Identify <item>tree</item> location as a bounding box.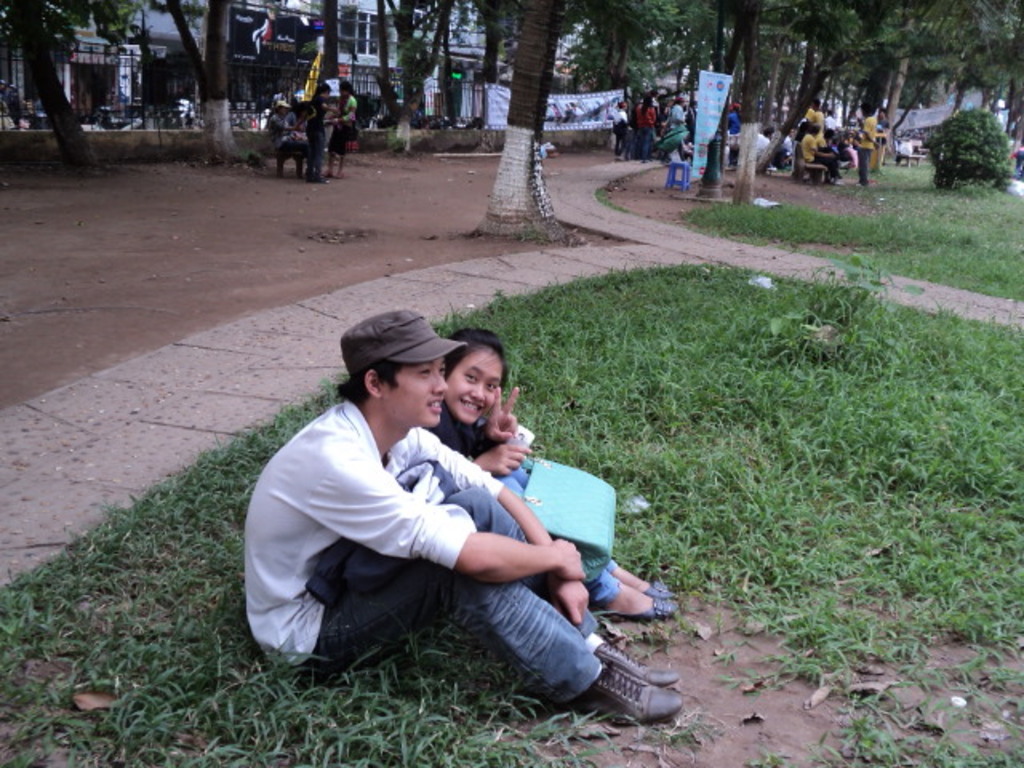
select_region(914, 64, 1018, 192).
